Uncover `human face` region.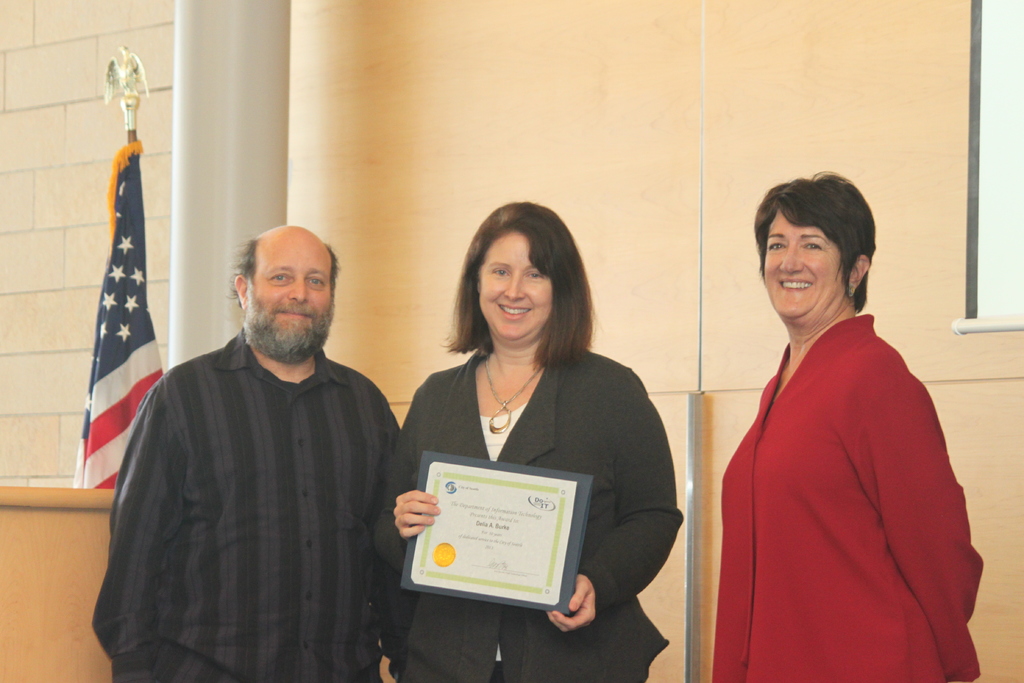
Uncovered: bbox=(474, 232, 551, 342).
